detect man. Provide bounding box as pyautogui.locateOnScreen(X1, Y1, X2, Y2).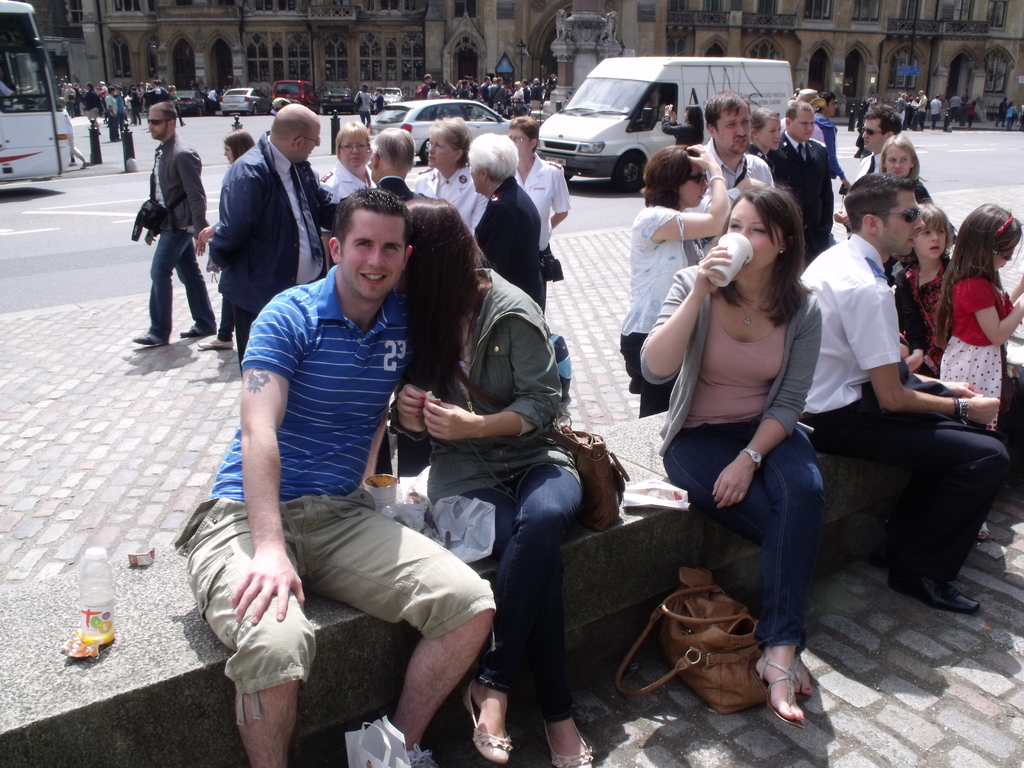
pyautogui.locateOnScreen(332, 130, 435, 475).
